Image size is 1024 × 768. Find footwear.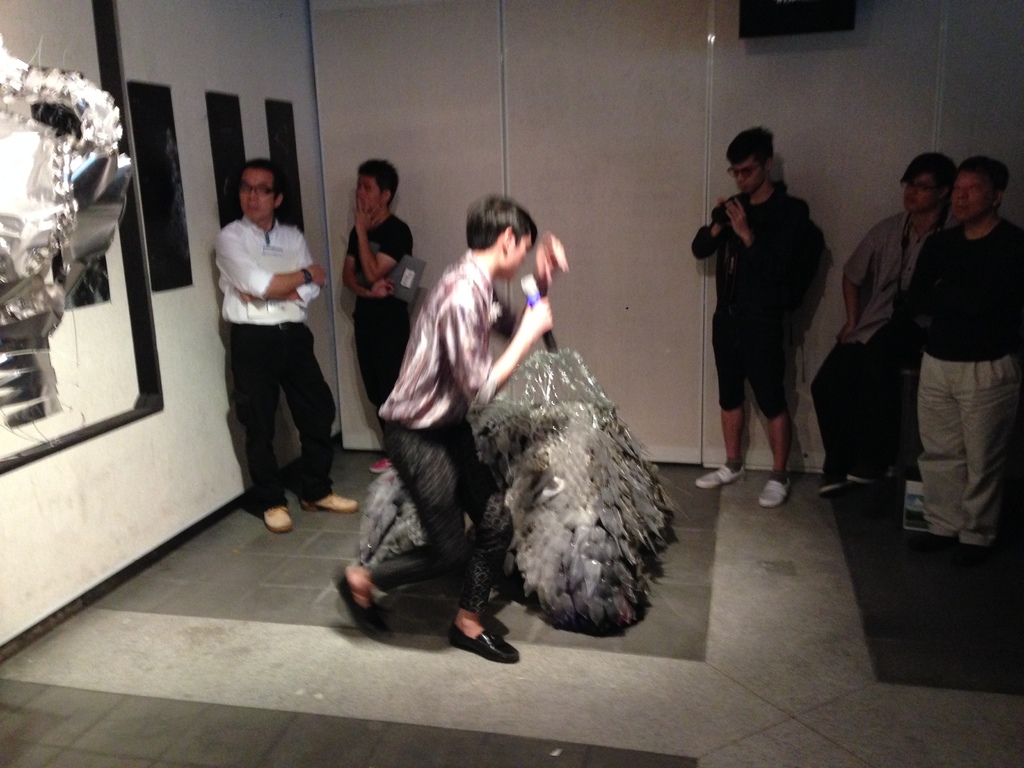
444, 622, 521, 667.
